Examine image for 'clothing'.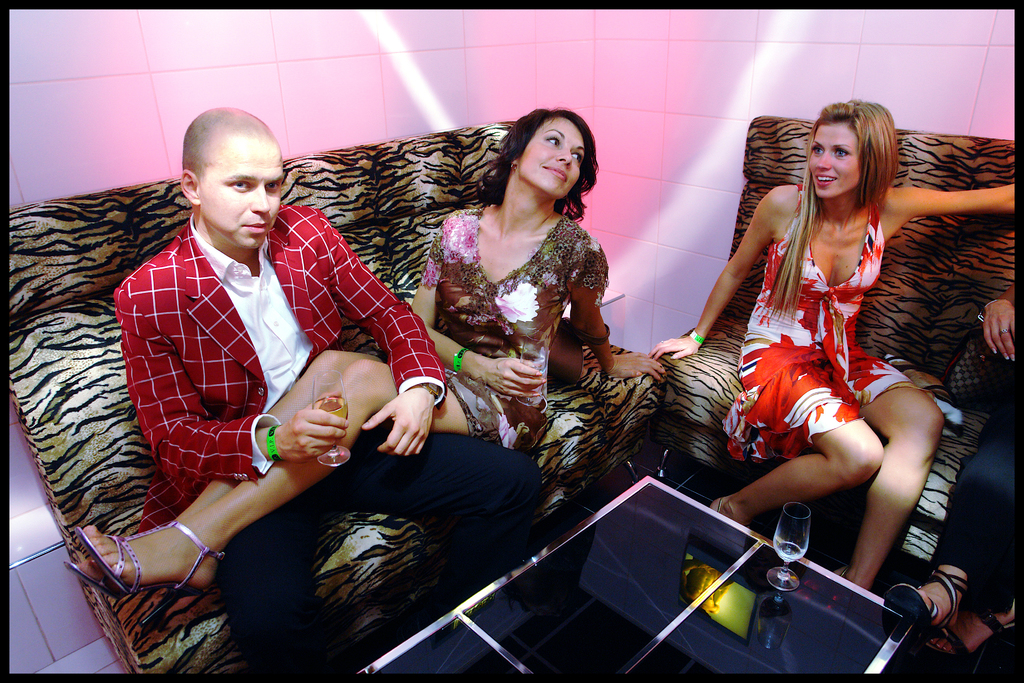
Examination result: region(419, 205, 609, 447).
